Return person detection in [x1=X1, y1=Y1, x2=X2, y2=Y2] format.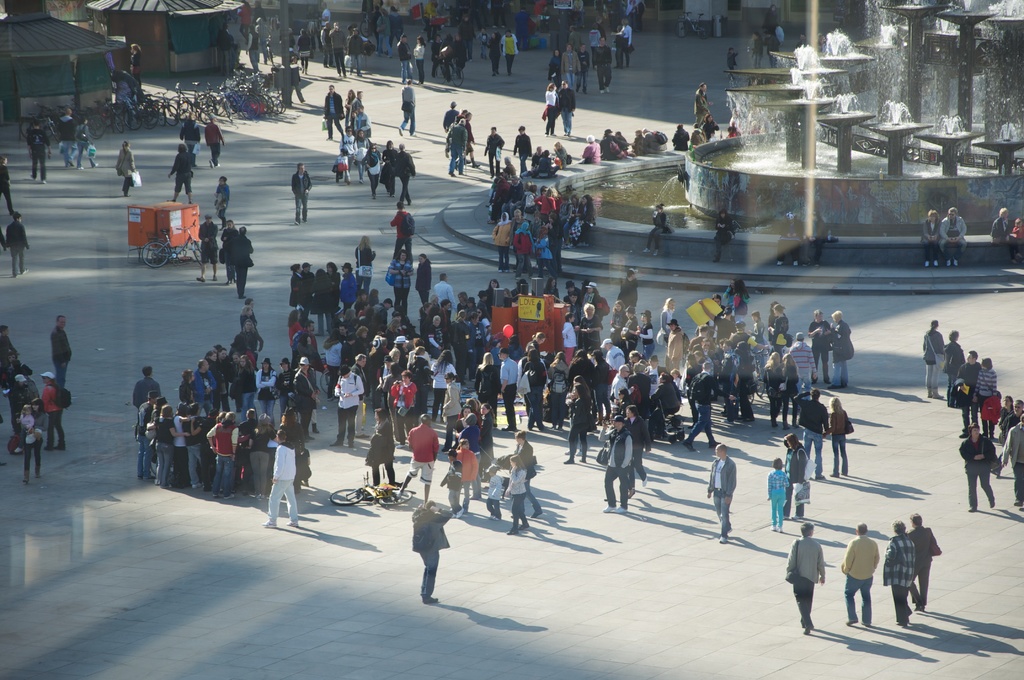
[x1=767, y1=33, x2=782, y2=69].
